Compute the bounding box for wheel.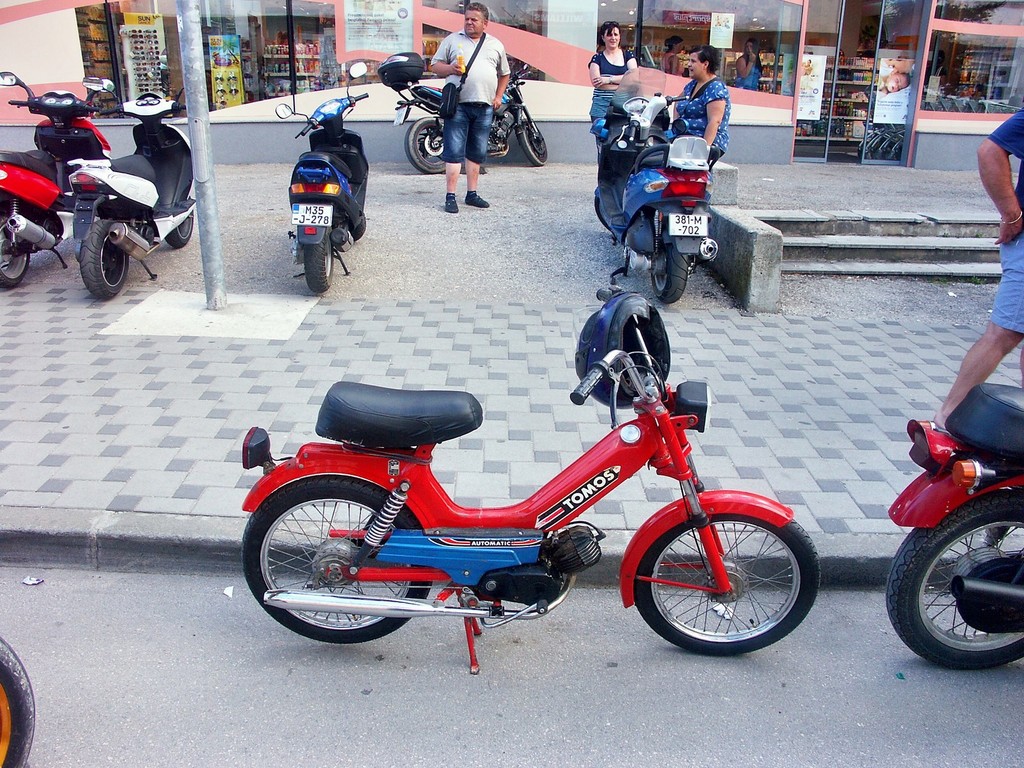
BBox(594, 195, 612, 230).
